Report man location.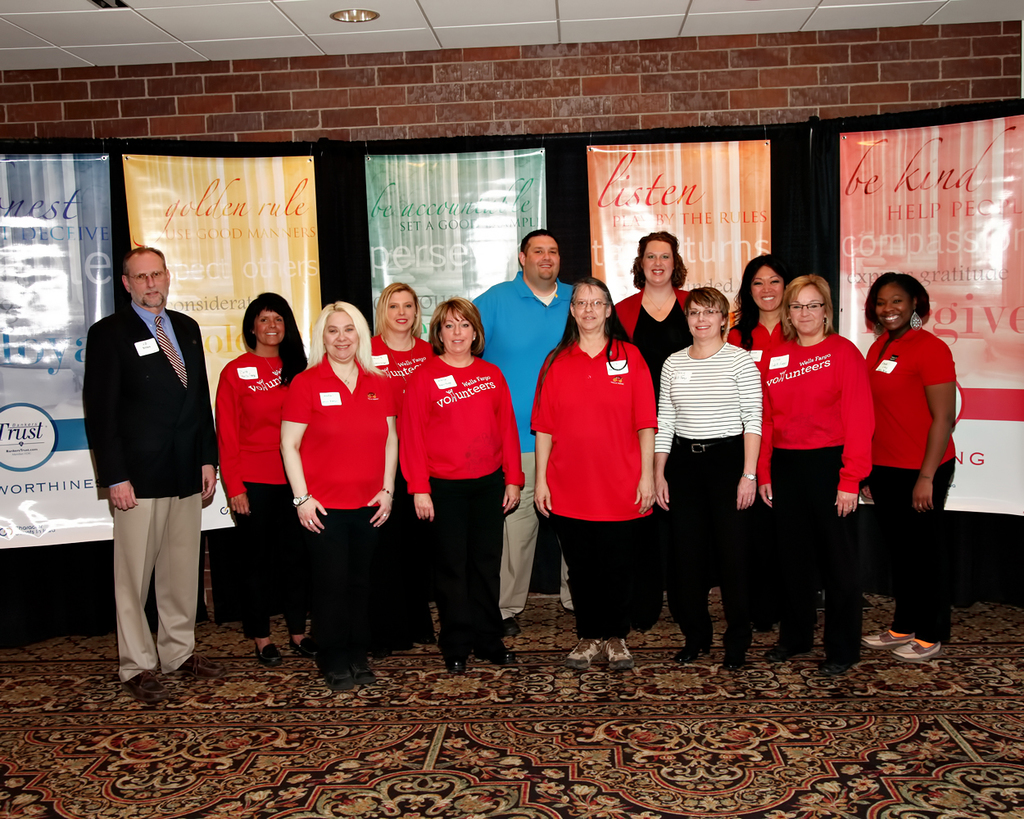
Report: select_region(73, 238, 227, 685).
